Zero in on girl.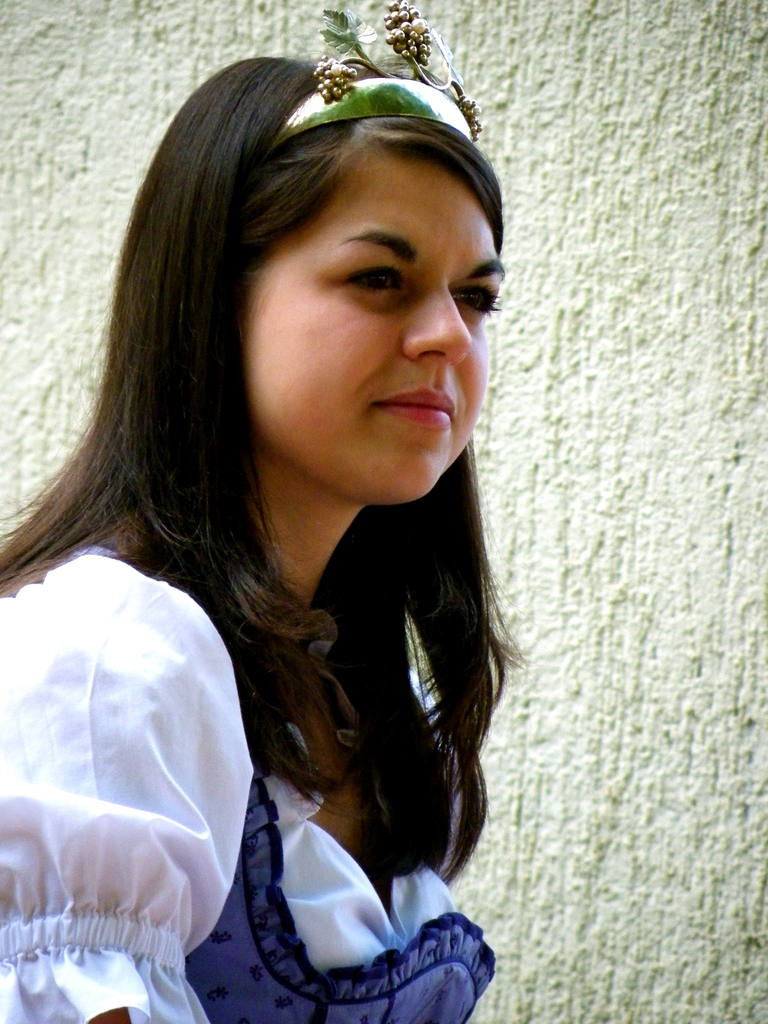
Zeroed in: <box>0,3,523,1023</box>.
